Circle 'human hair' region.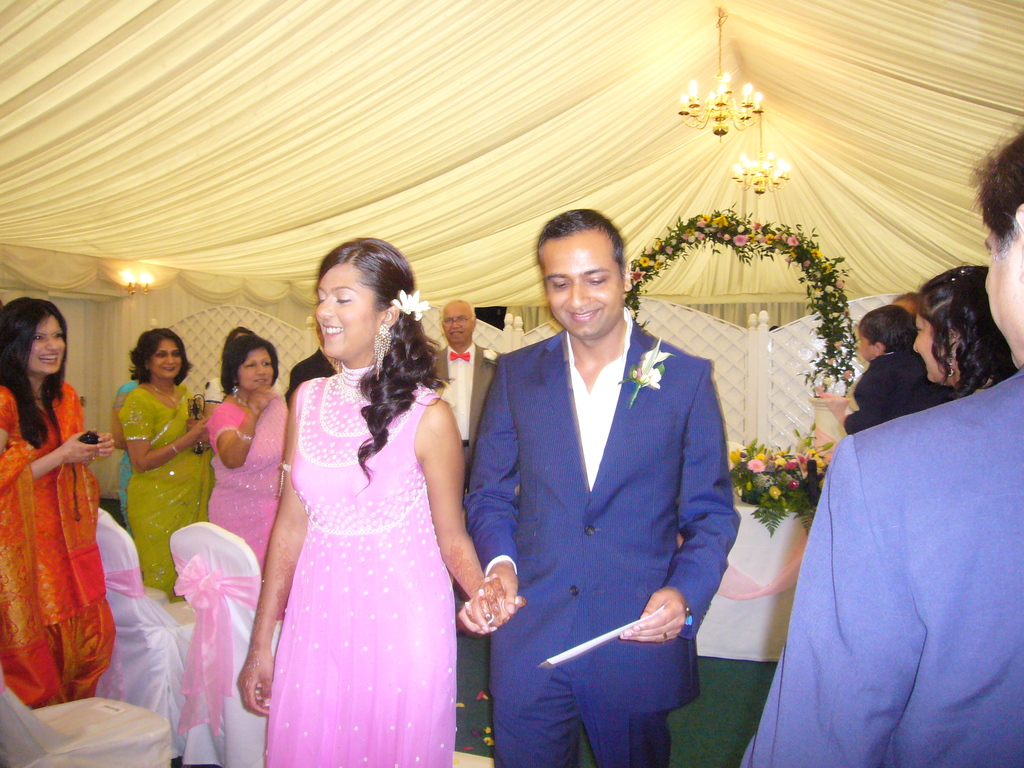
Region: (861,304,916,352).
